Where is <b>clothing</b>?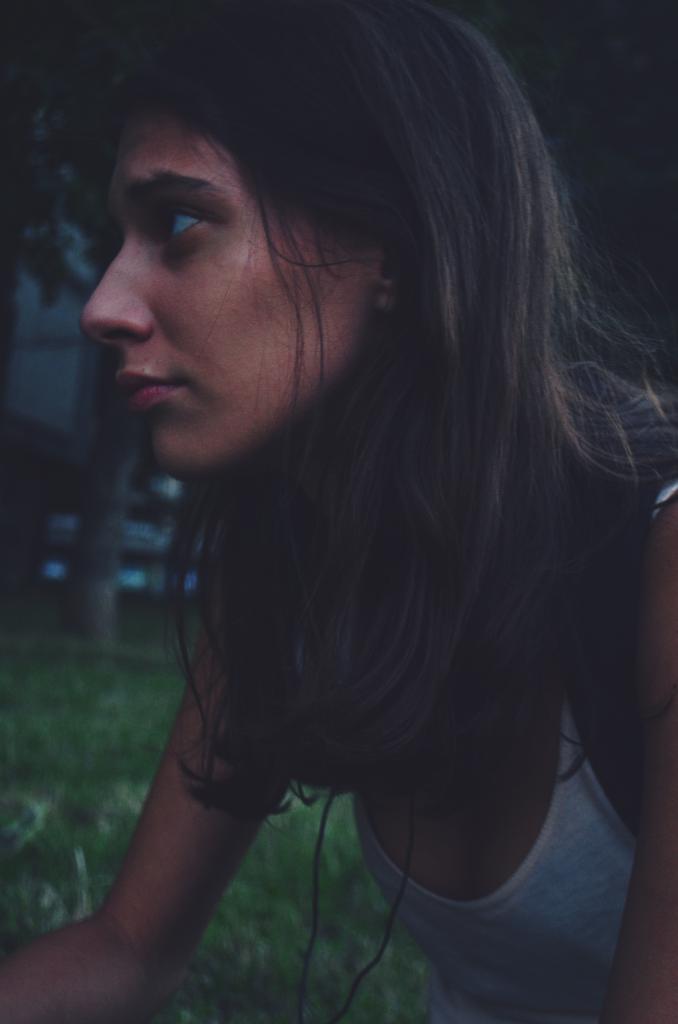
352 451 677 1021.
